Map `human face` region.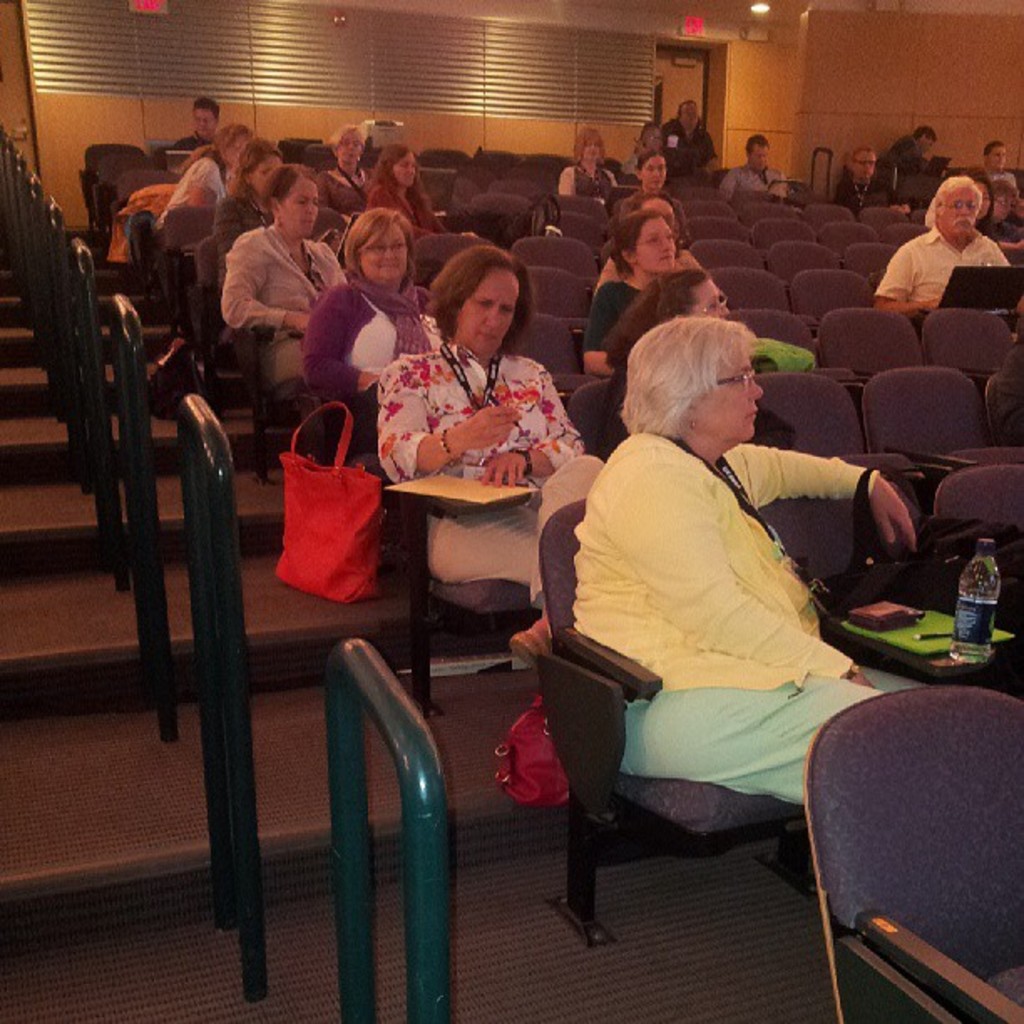
Mapped to 853/152/875/177.
